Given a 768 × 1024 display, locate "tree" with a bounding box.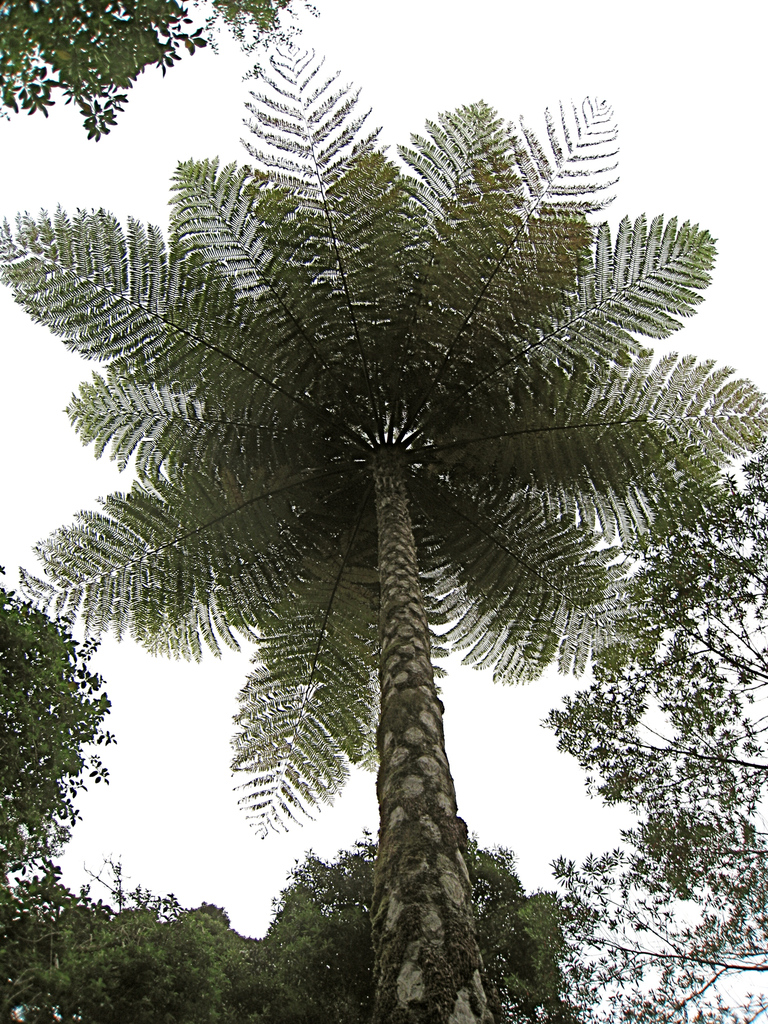
Located: [0, 0, 319, 143].
